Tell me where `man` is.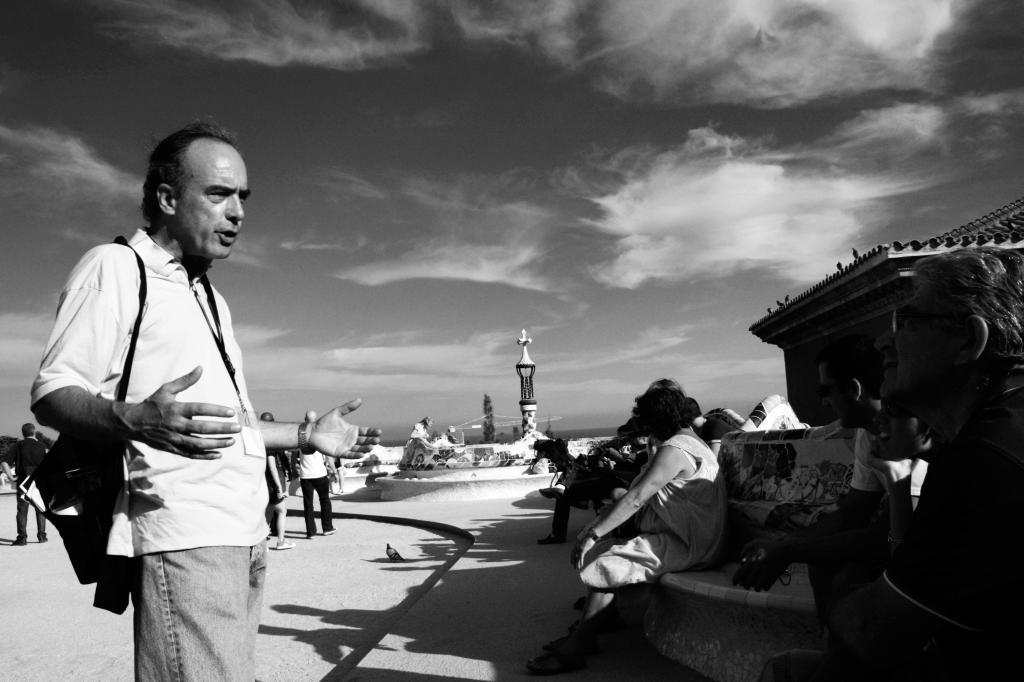
`man` is at locate(30, 121, 379, 681).
